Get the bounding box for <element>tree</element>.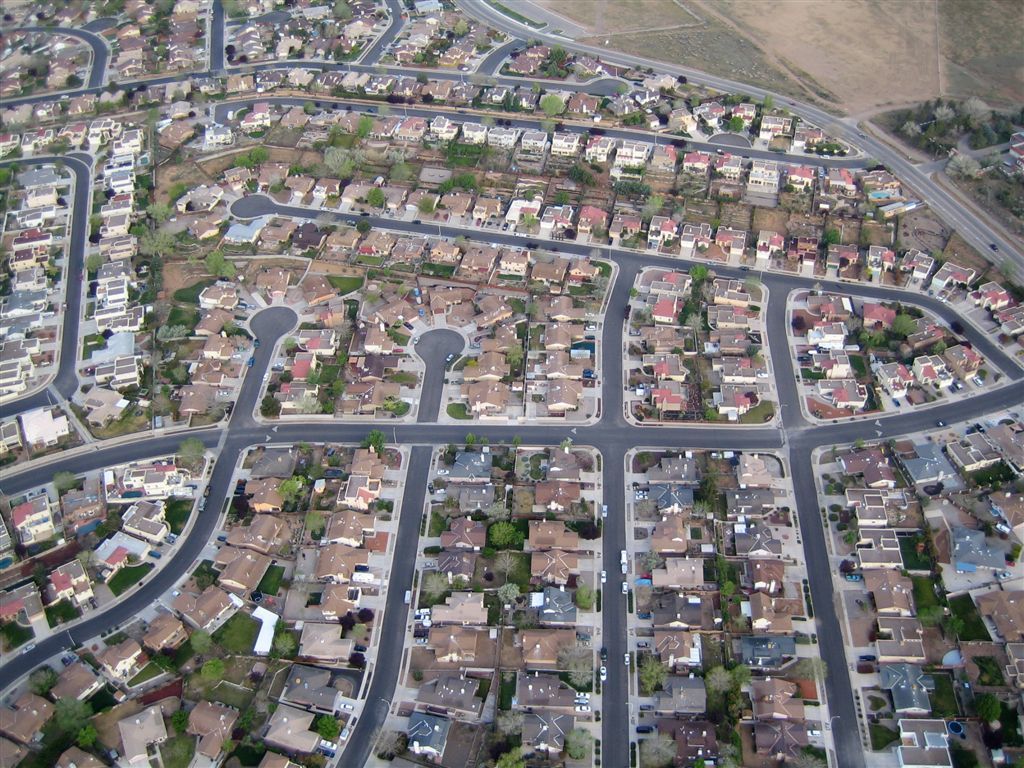
locate(382, 395, 403, 415).
